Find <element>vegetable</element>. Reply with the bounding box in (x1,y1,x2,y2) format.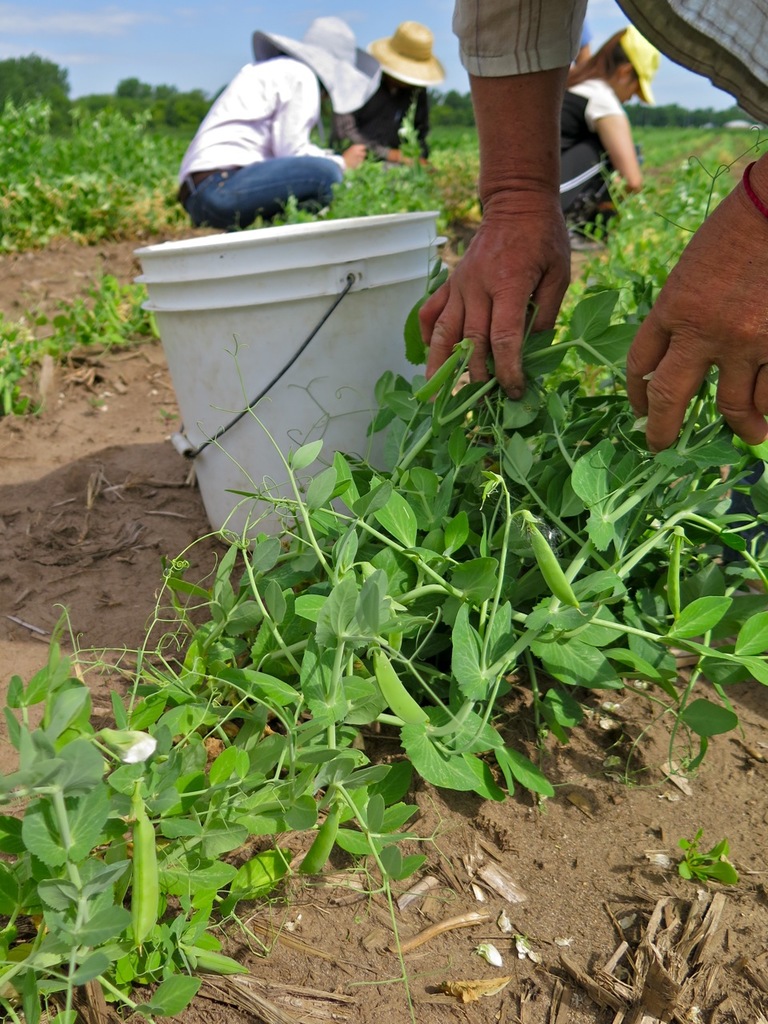
(132,801,158,949).
